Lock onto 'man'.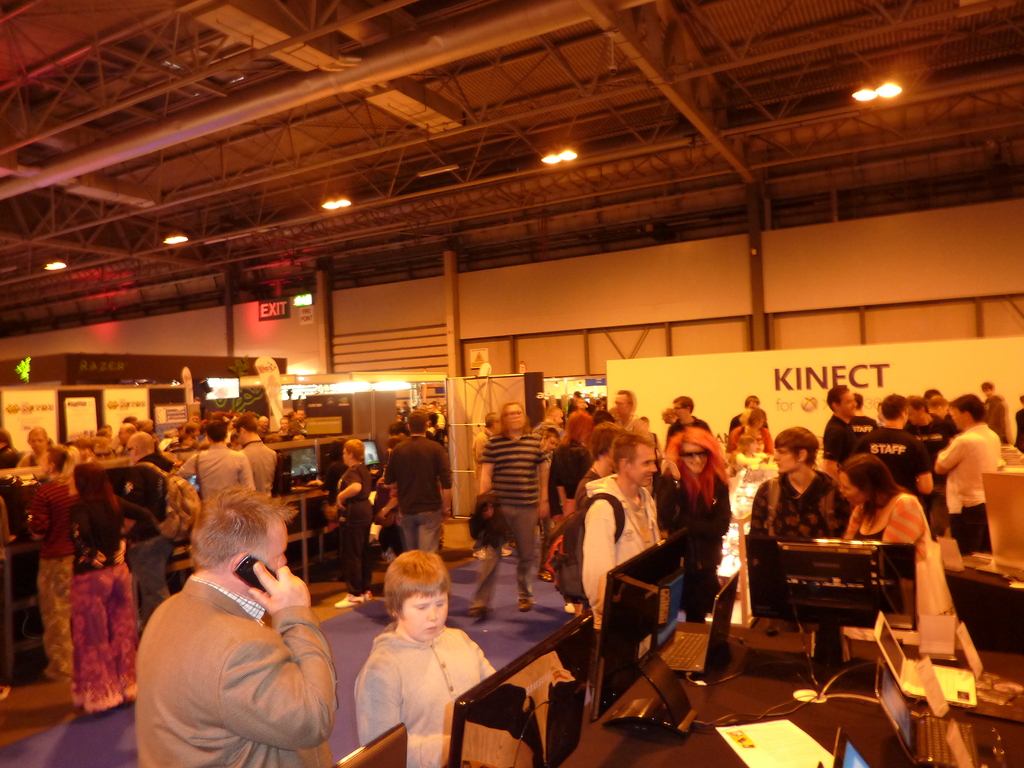
Locked: BBox(118, 431, 182, 641).
